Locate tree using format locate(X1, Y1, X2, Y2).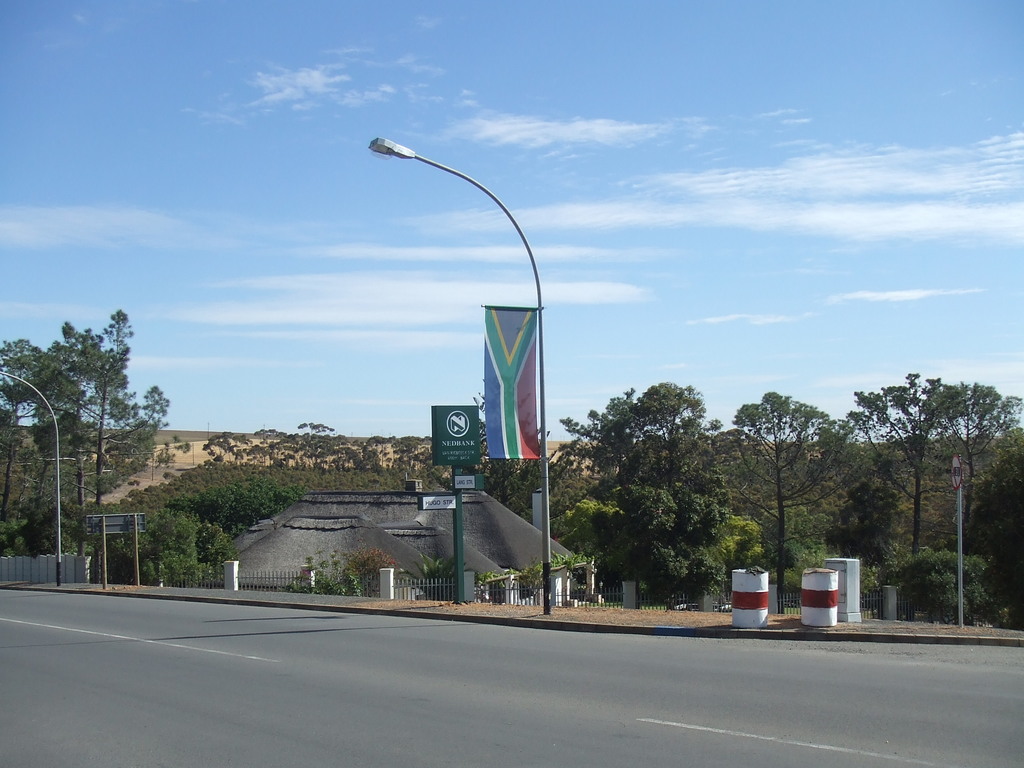
locate(20, 288, 160, 574).
